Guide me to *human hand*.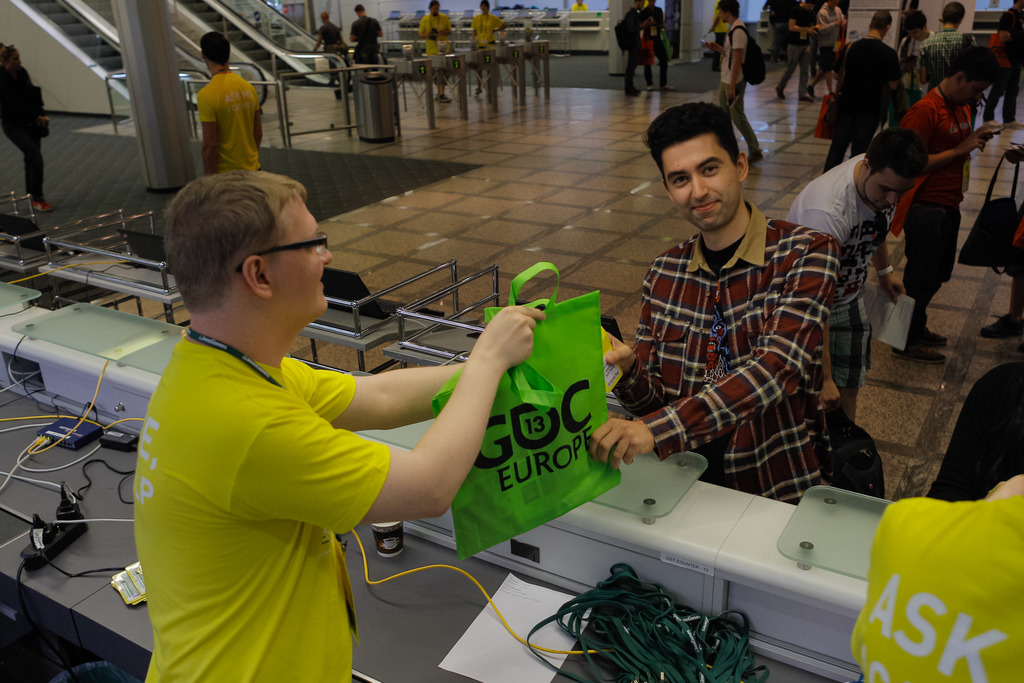
Guidance: Rect(604, 331, 636, 373).
